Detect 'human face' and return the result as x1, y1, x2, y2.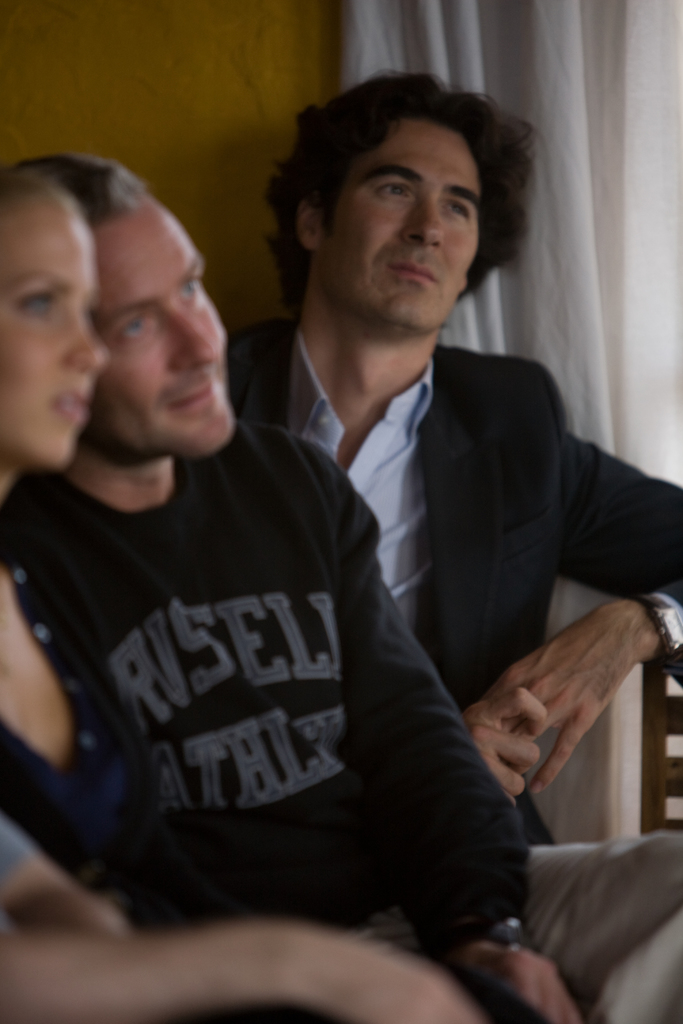
325, 91, 498, 335.
